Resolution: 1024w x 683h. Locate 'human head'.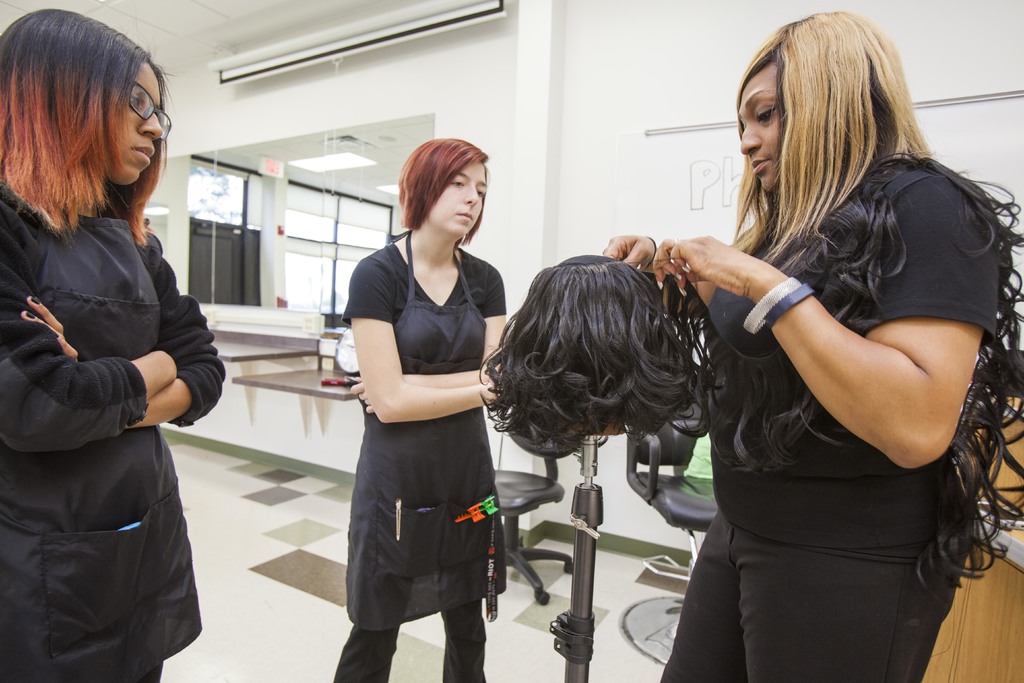
detection(1, 6, 163, 183).
